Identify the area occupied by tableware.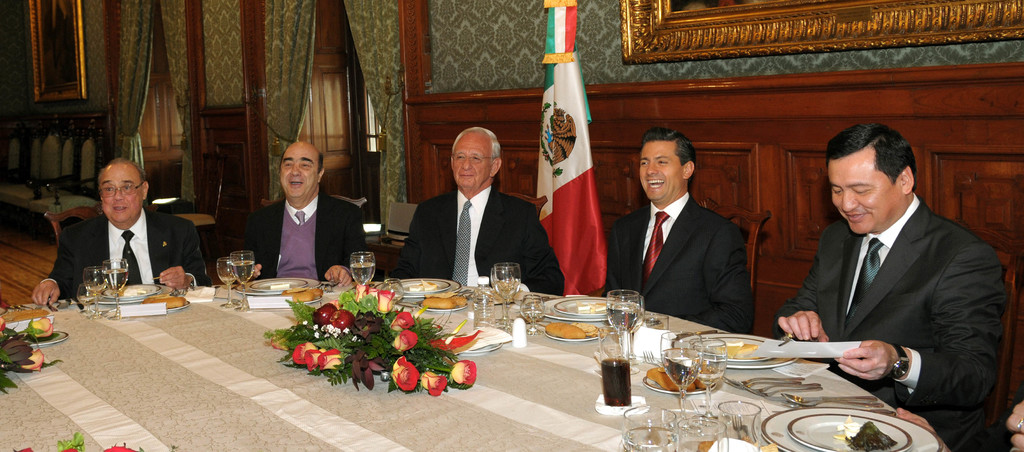
Area: (left=415, top=291, right=465, bottom=315).
